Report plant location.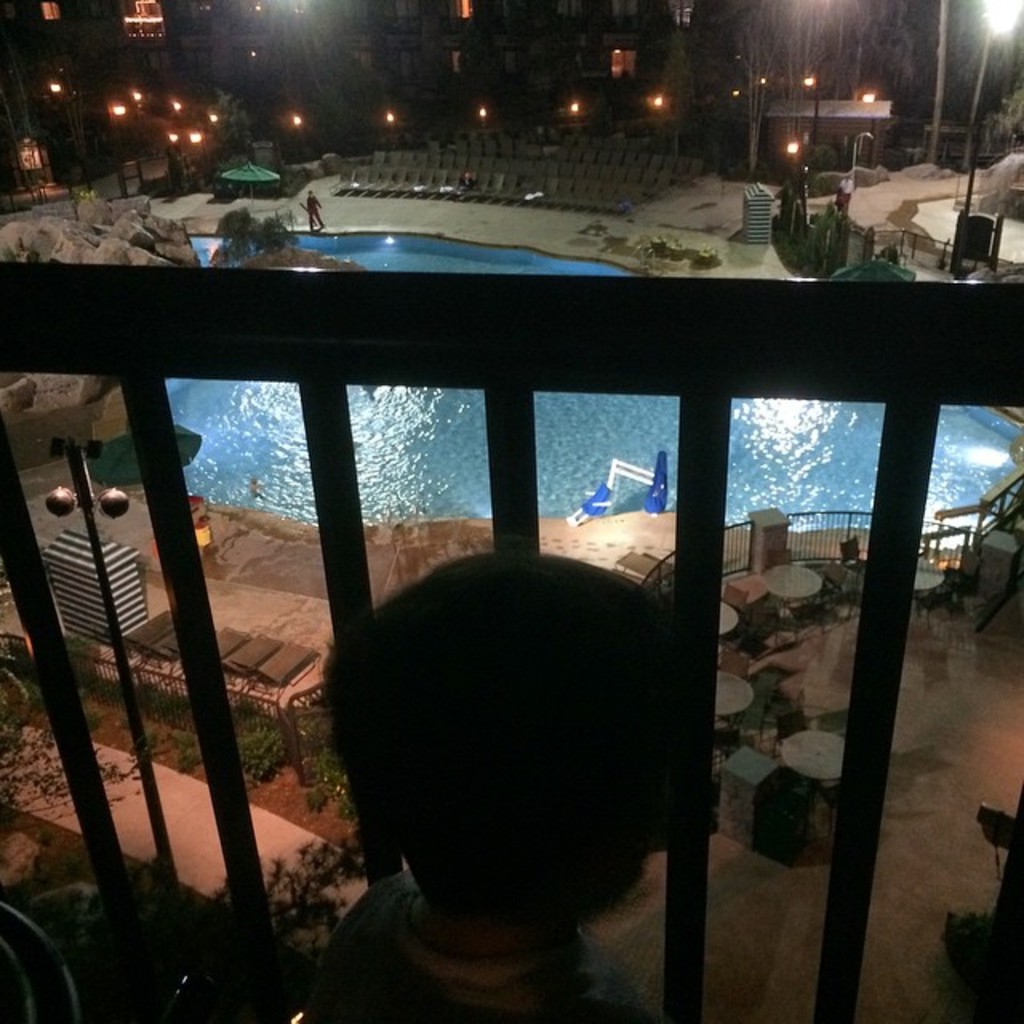
Report: [222, 822, 349, 950].
